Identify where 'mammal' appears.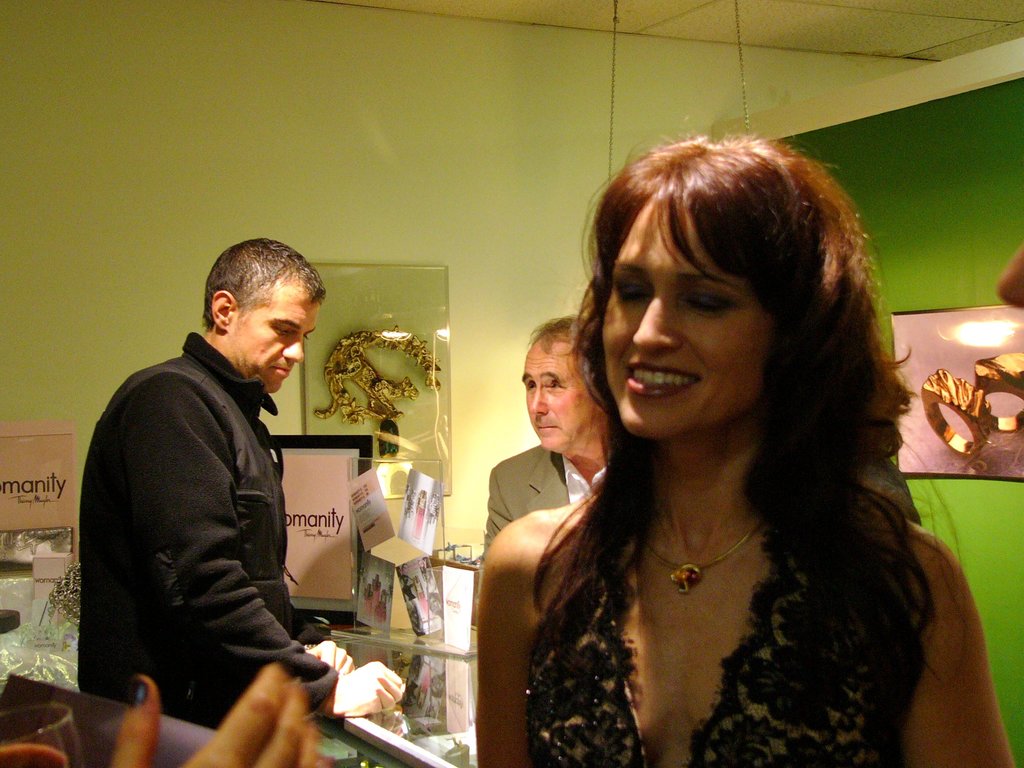
Appears at 477,315,613,561.
